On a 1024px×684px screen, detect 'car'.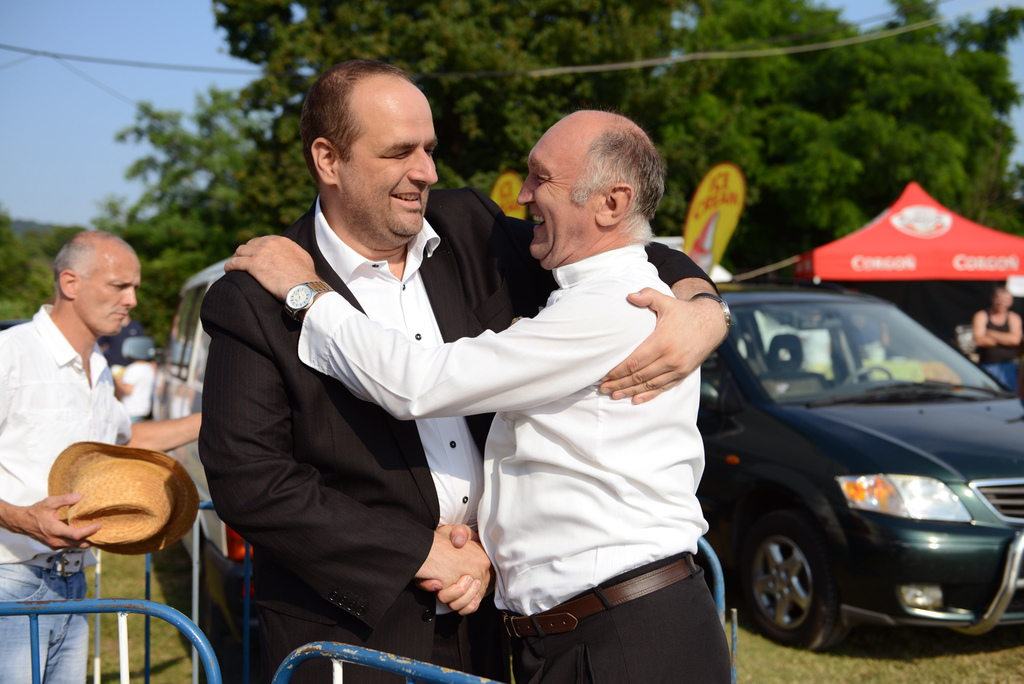
bbox(706, 279, 1023, 659).
